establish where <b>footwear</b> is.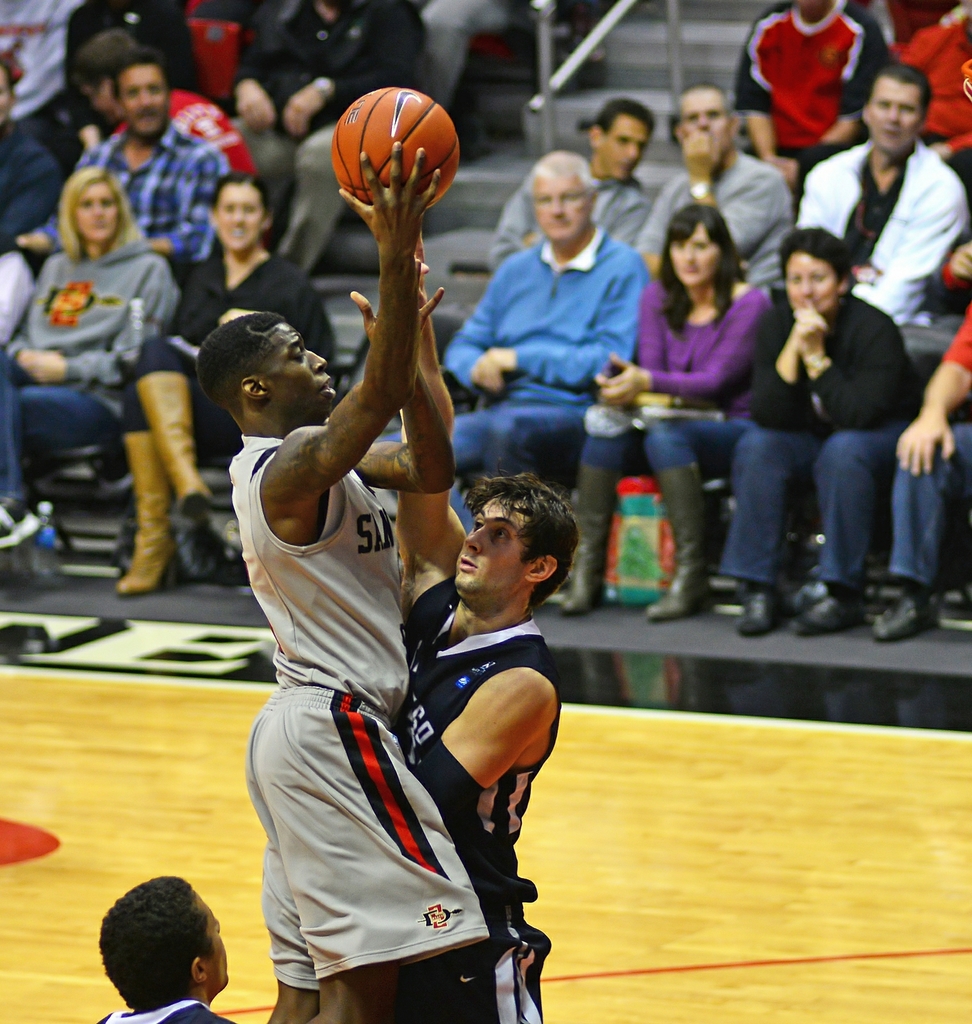
Established at box(864, 592, 948, 643).
